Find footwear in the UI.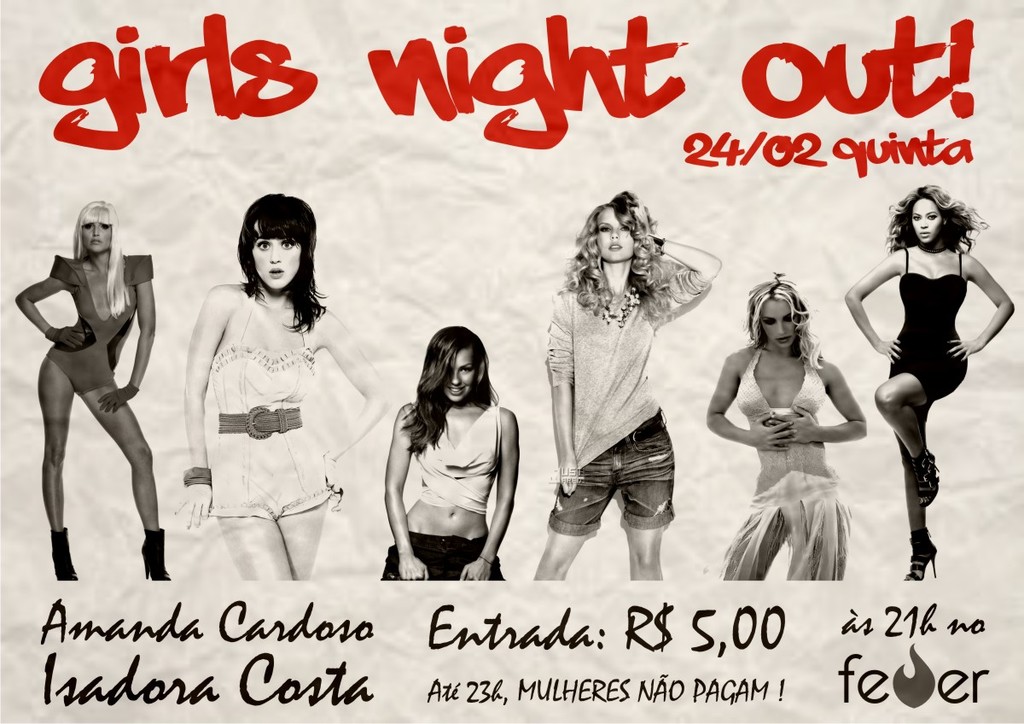
UI element at x1=142, y1=529, x2=171, y2=580.
